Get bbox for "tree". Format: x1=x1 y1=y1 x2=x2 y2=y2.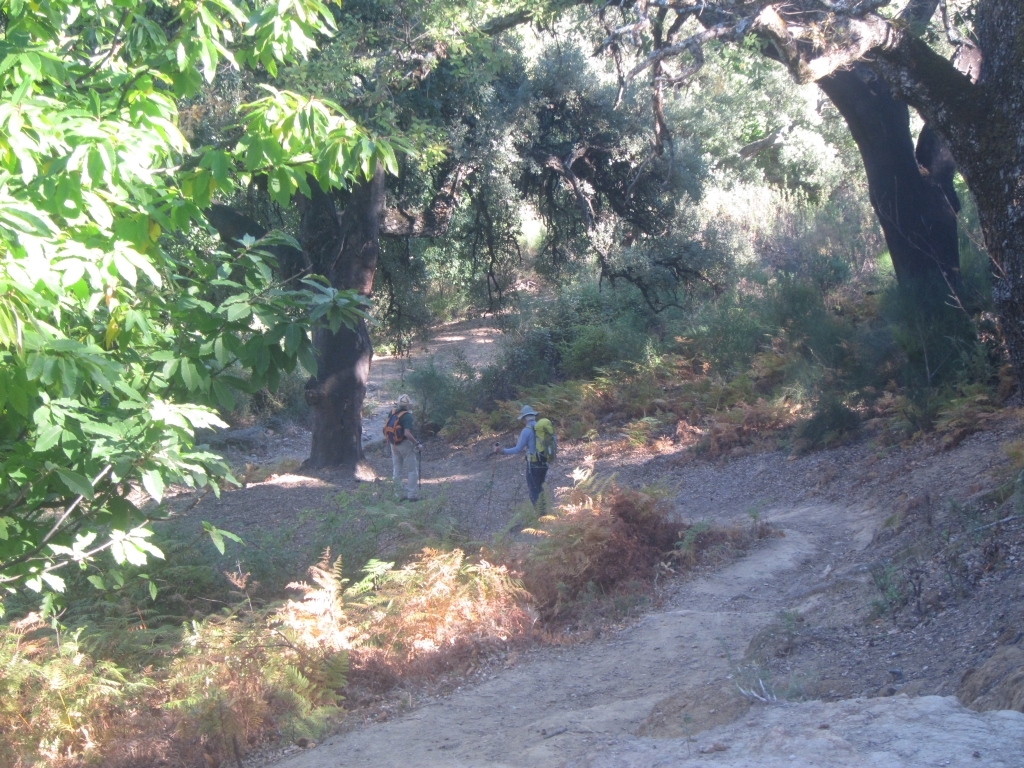
x1=2 y1=0 x2=424 y2=626.
